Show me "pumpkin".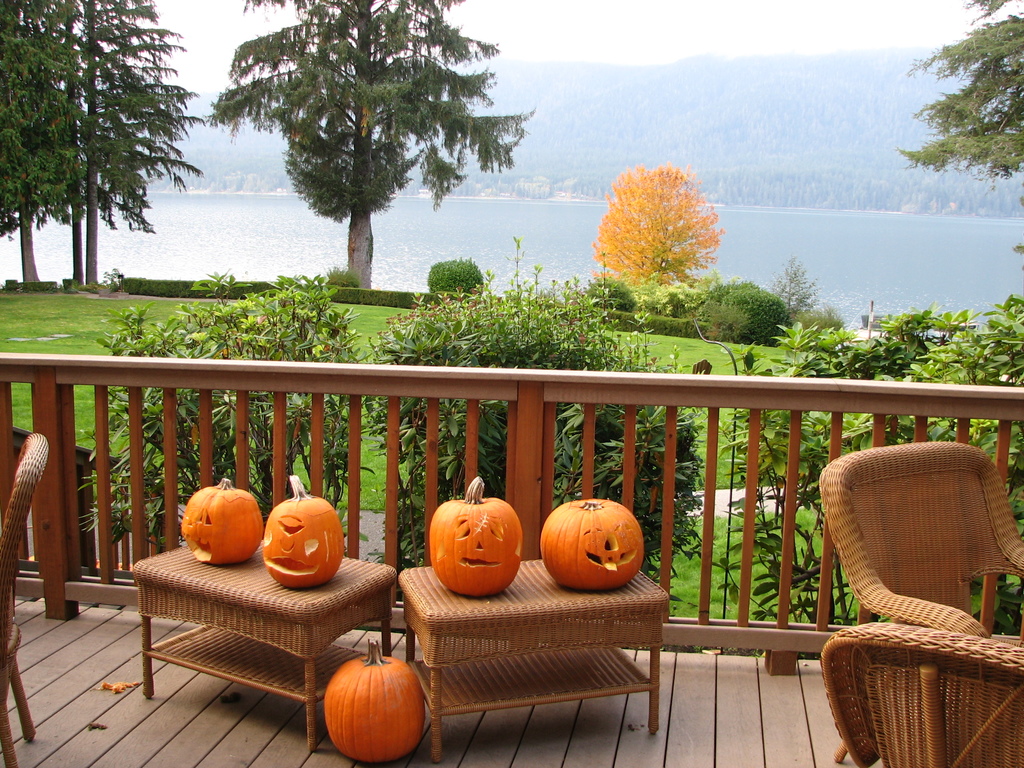
"pumpkin" is here: crop(536, 493, 643, 586).
